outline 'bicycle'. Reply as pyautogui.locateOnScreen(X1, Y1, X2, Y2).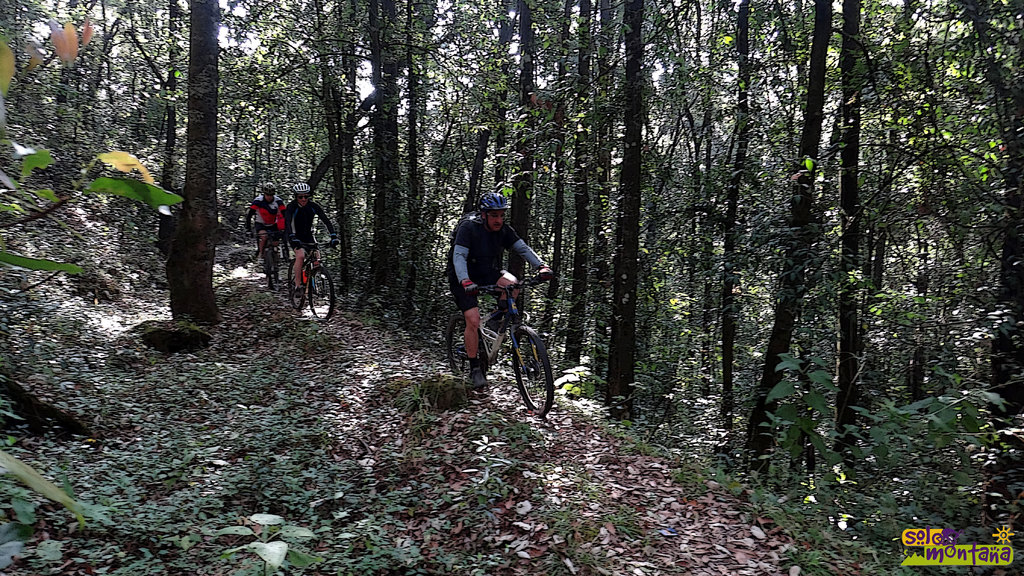
pyautogui.locateOnScreen(286, 239, 339, 325).
